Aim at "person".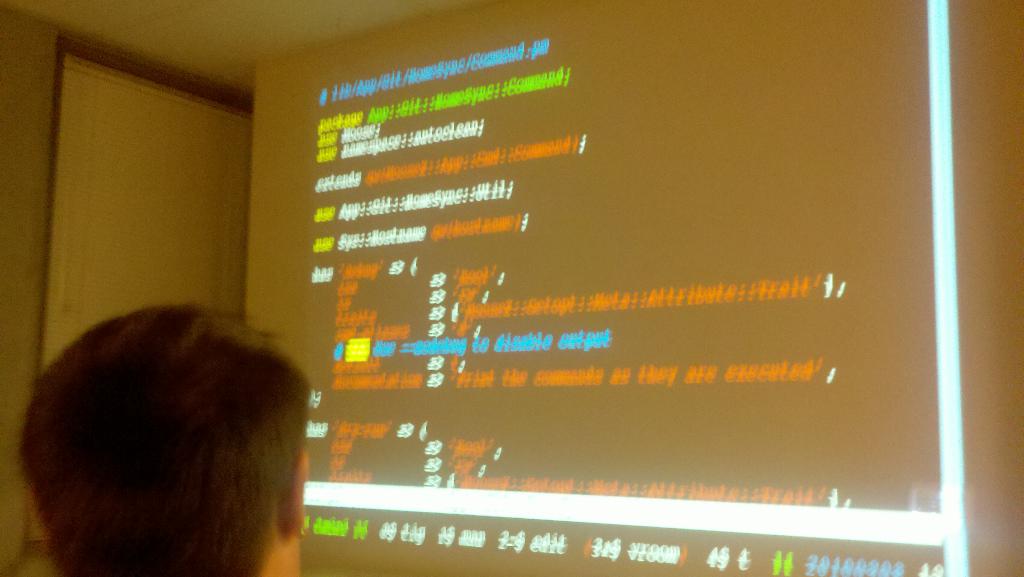
Aimed at x1=17, y1=297, x2=312, y2=576.
